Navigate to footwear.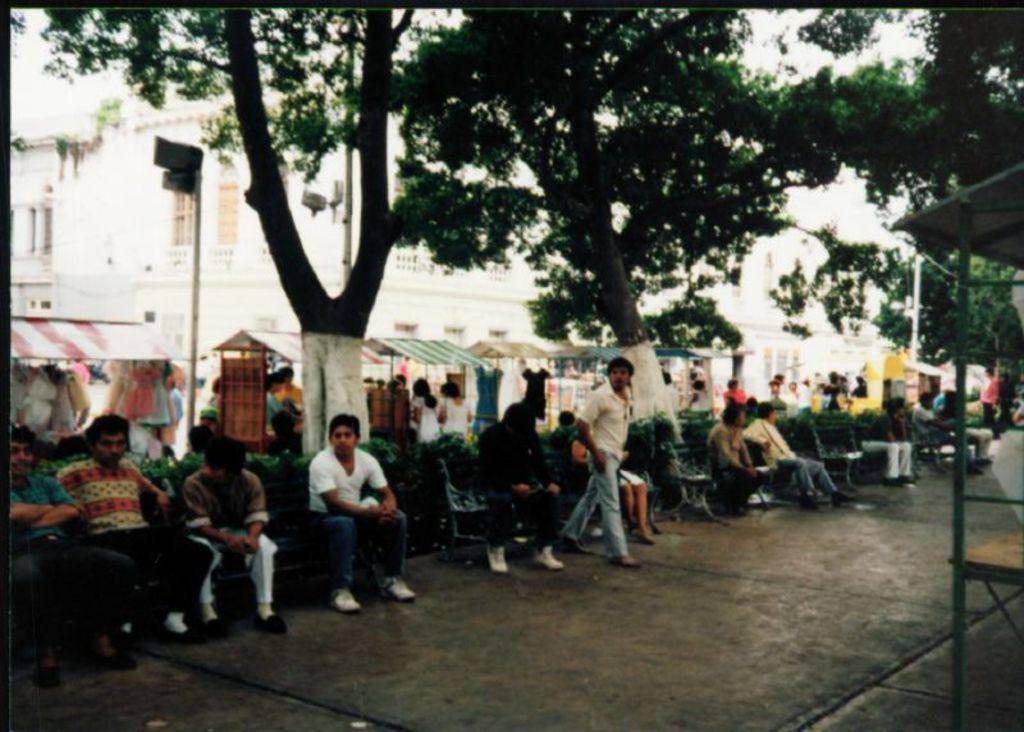
Navigation target: [905,477,923,490].
